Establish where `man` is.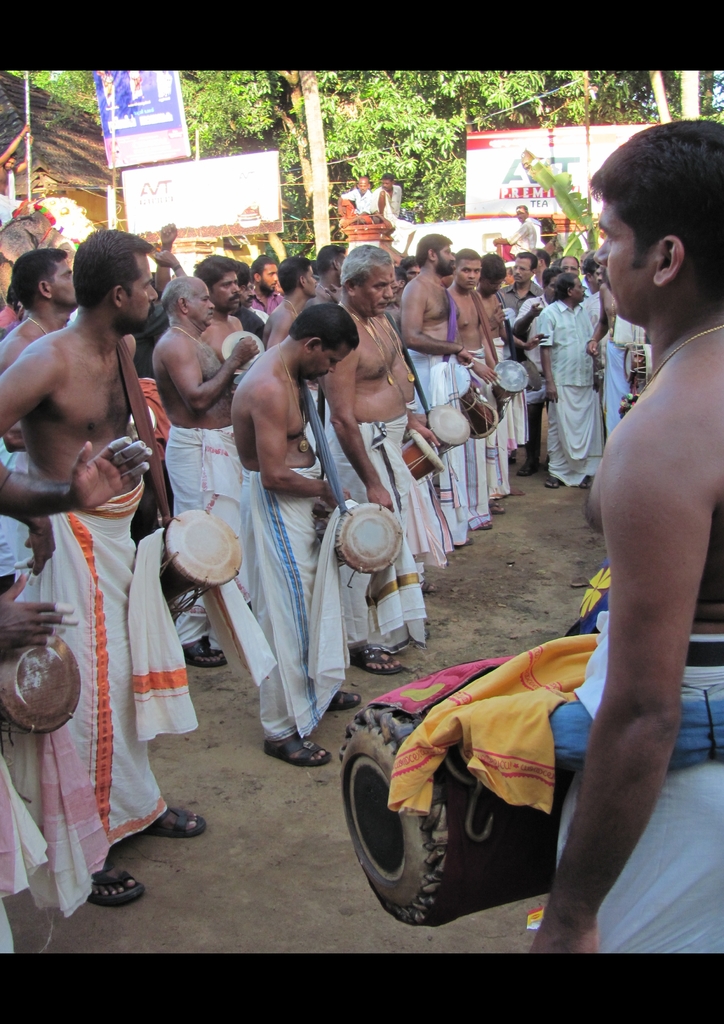
Established at 309, 236, 351, 305.
